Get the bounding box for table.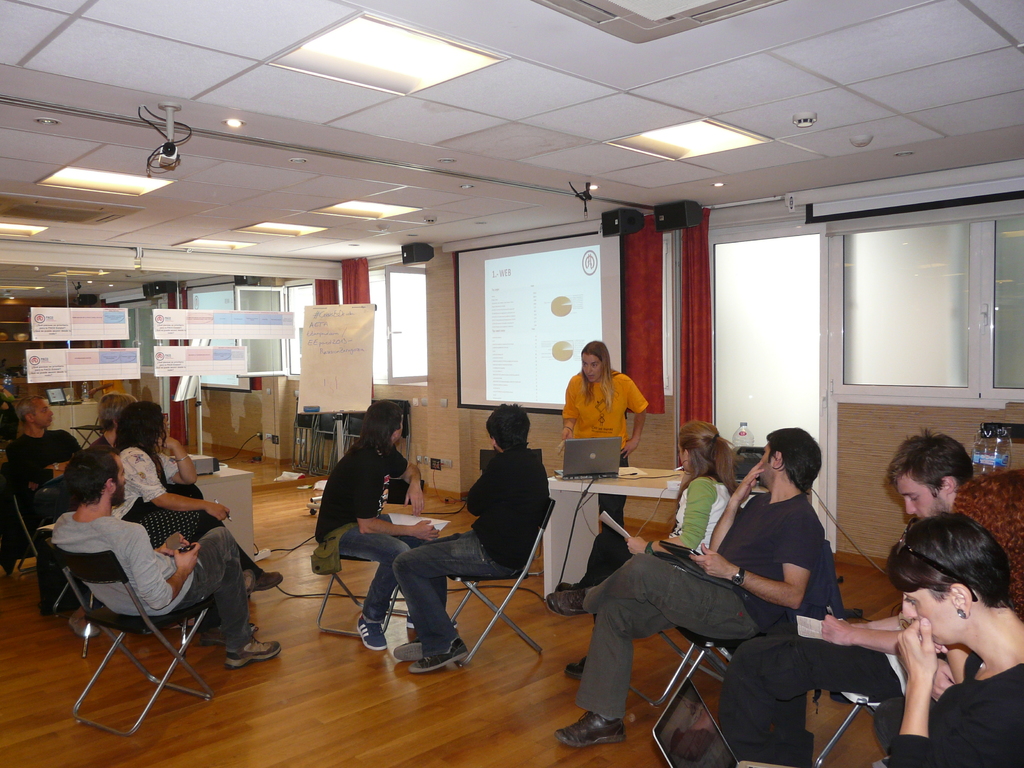
select_region(541, 463, 813, 600).
